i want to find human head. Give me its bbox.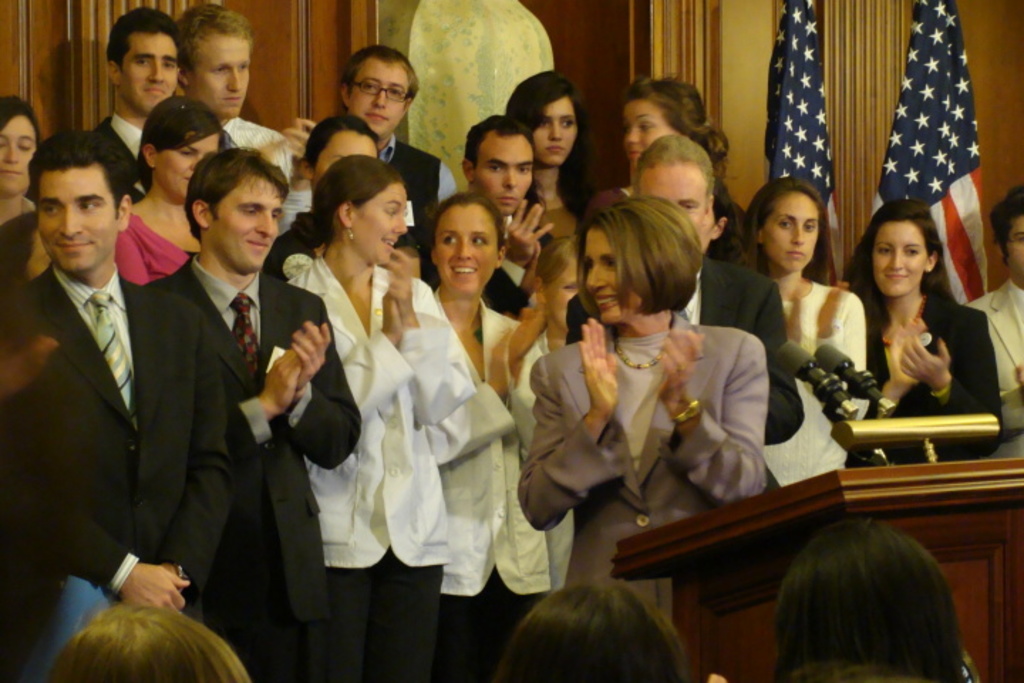
(x1=462, y1=114, x2=539, y2=215).
